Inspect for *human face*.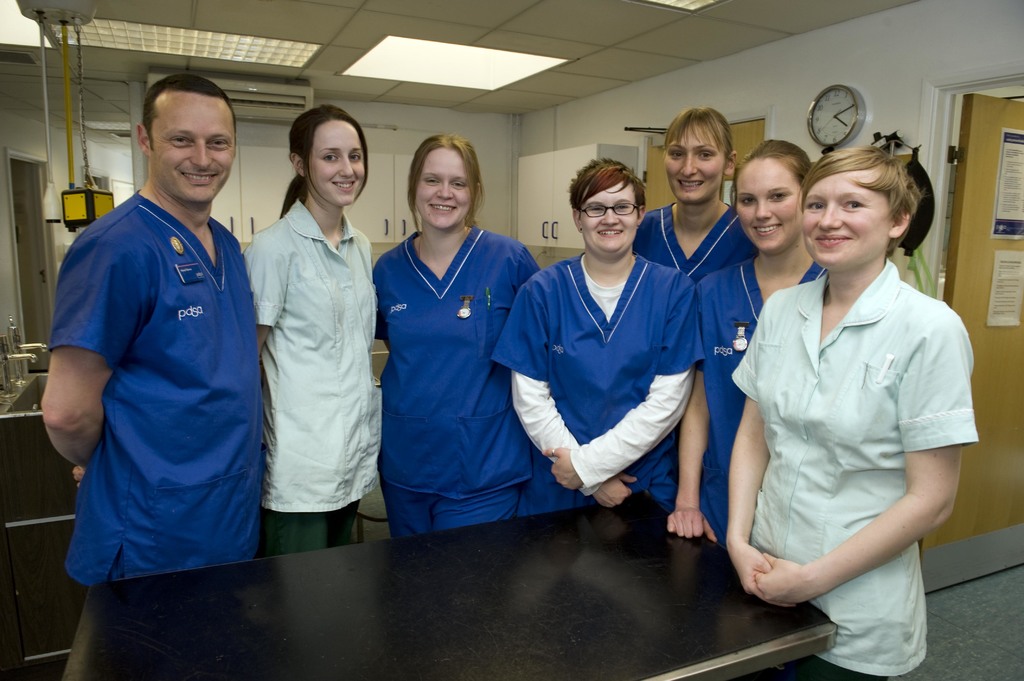
Inspection: bbox=[150, 88, 235, 204].
